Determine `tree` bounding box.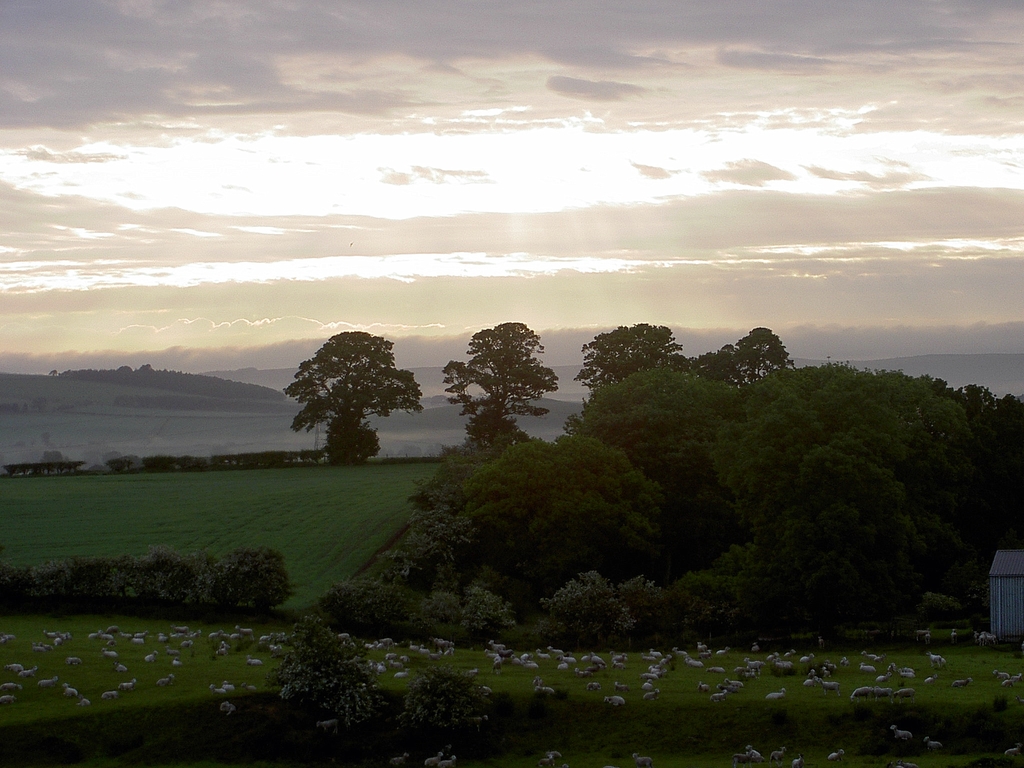
Determined: box=[49, 369, 56, 378].
